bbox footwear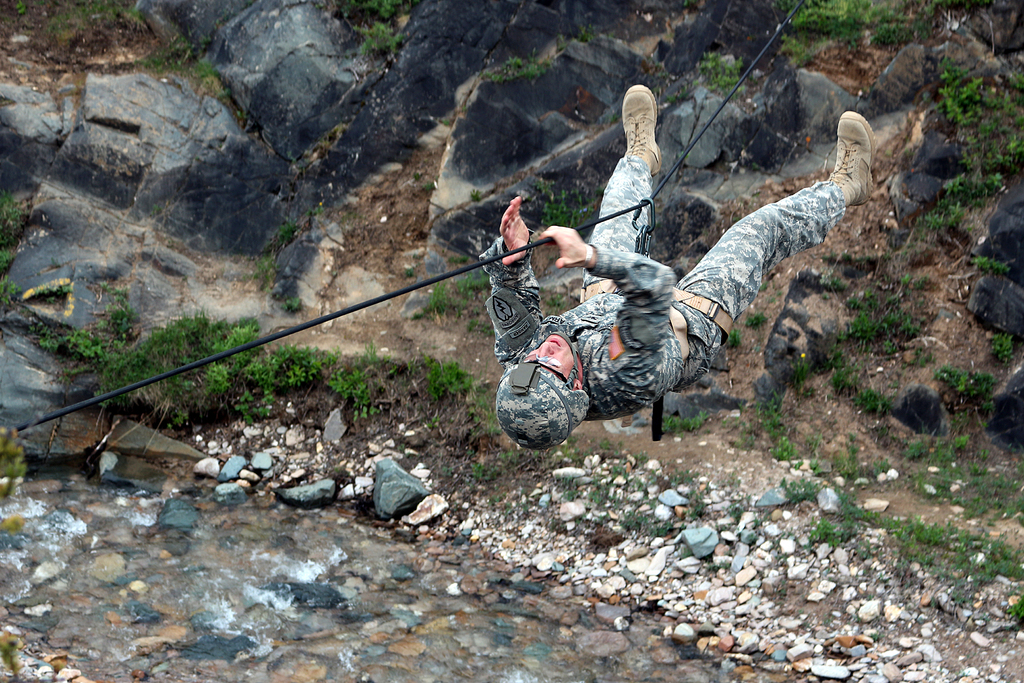
{"left": 833, "top": 113, "right": 884, "bottom": 208}
